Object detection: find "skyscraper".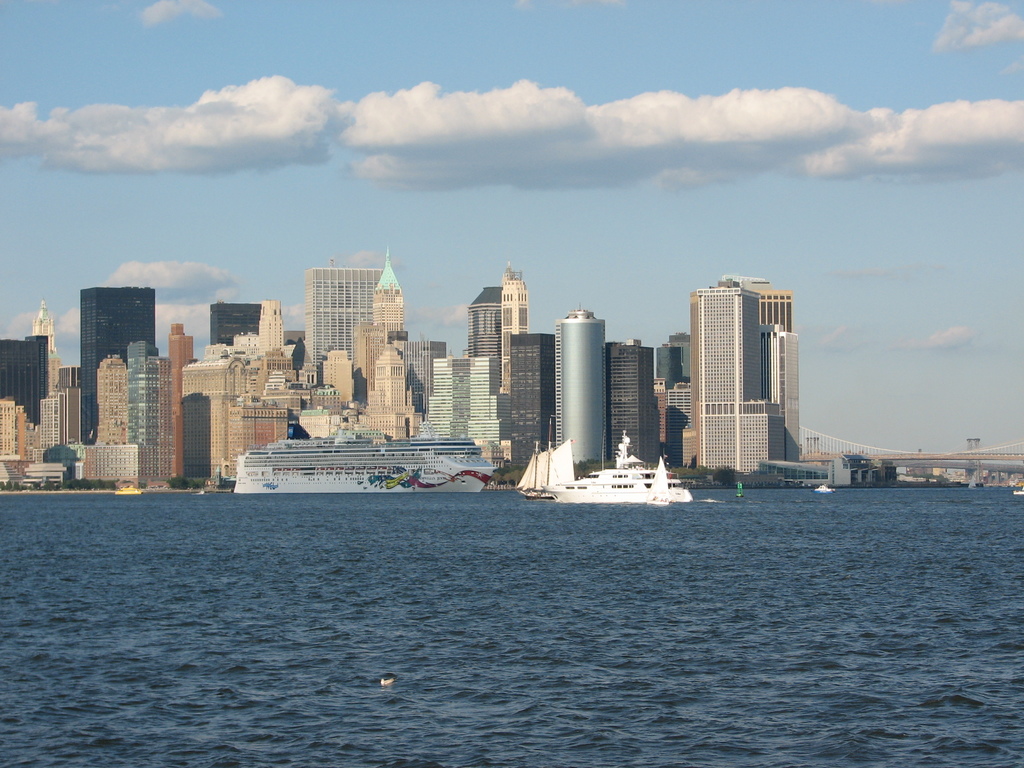
bbox=[155, 300, 303, 487].
